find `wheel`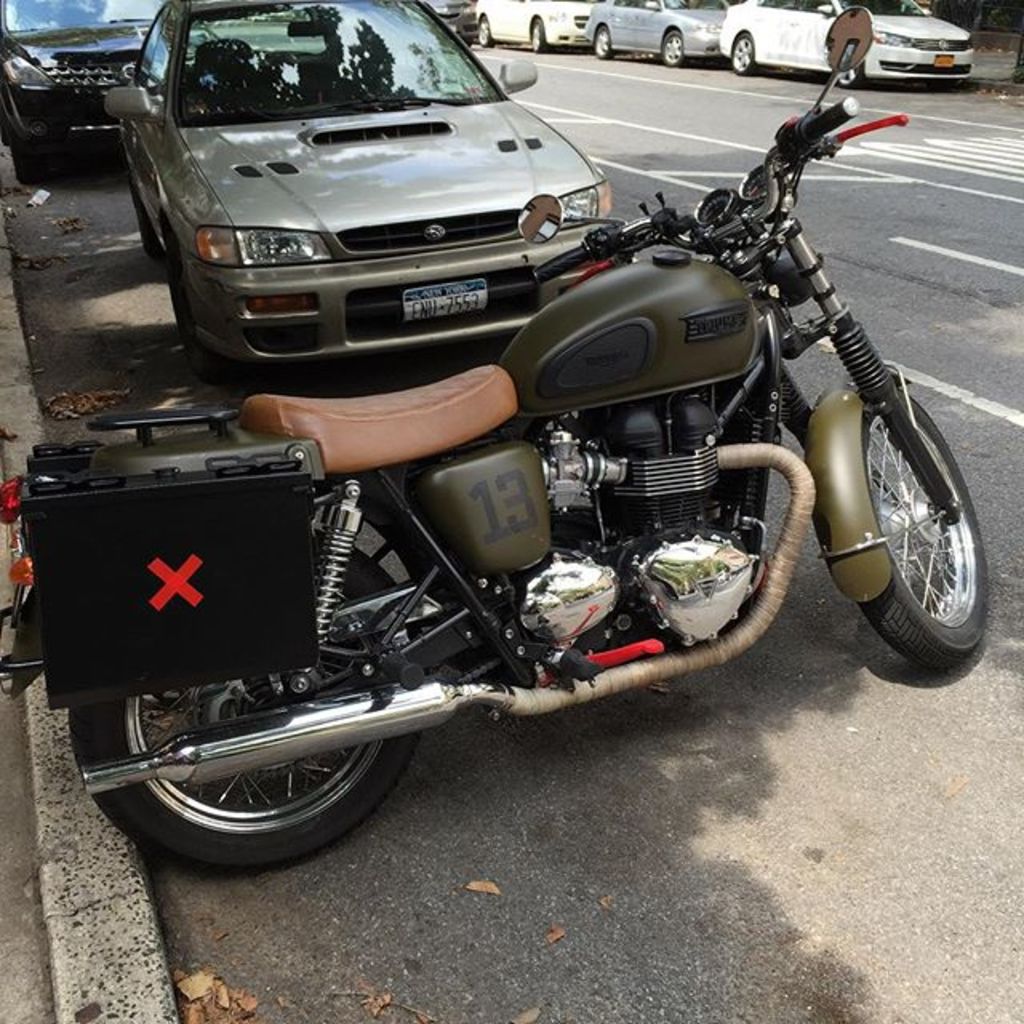
box(70, 528, 422, 872)
